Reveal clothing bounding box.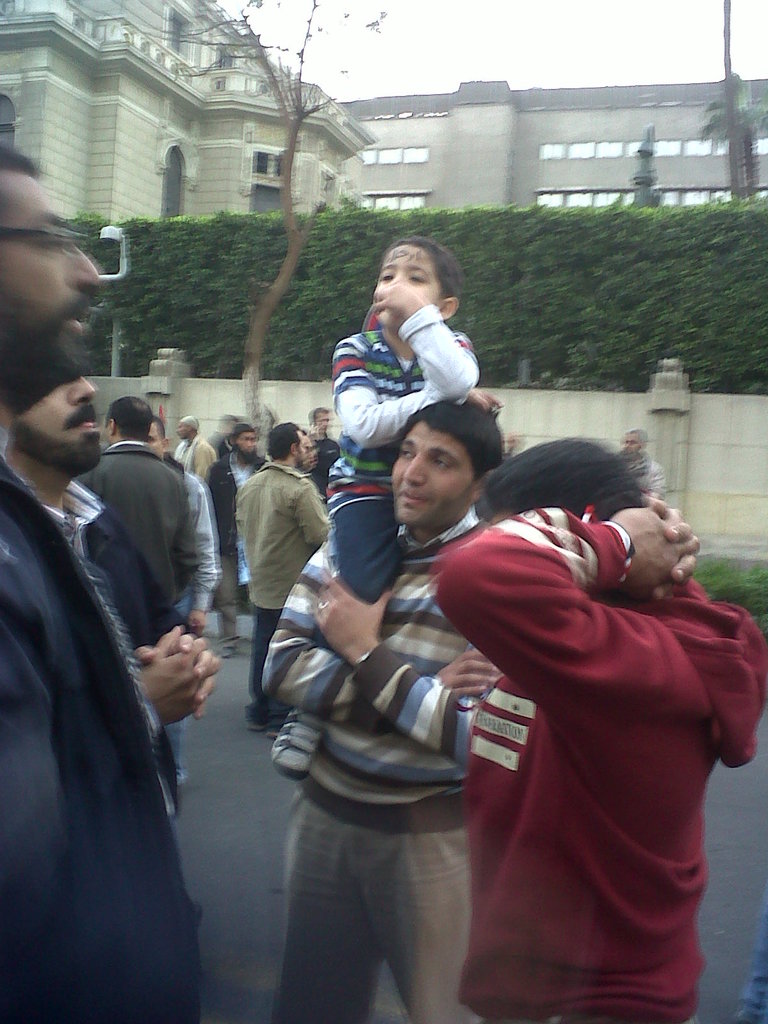
Revealed: (left=200, top=447, right=268, bottom=641).
